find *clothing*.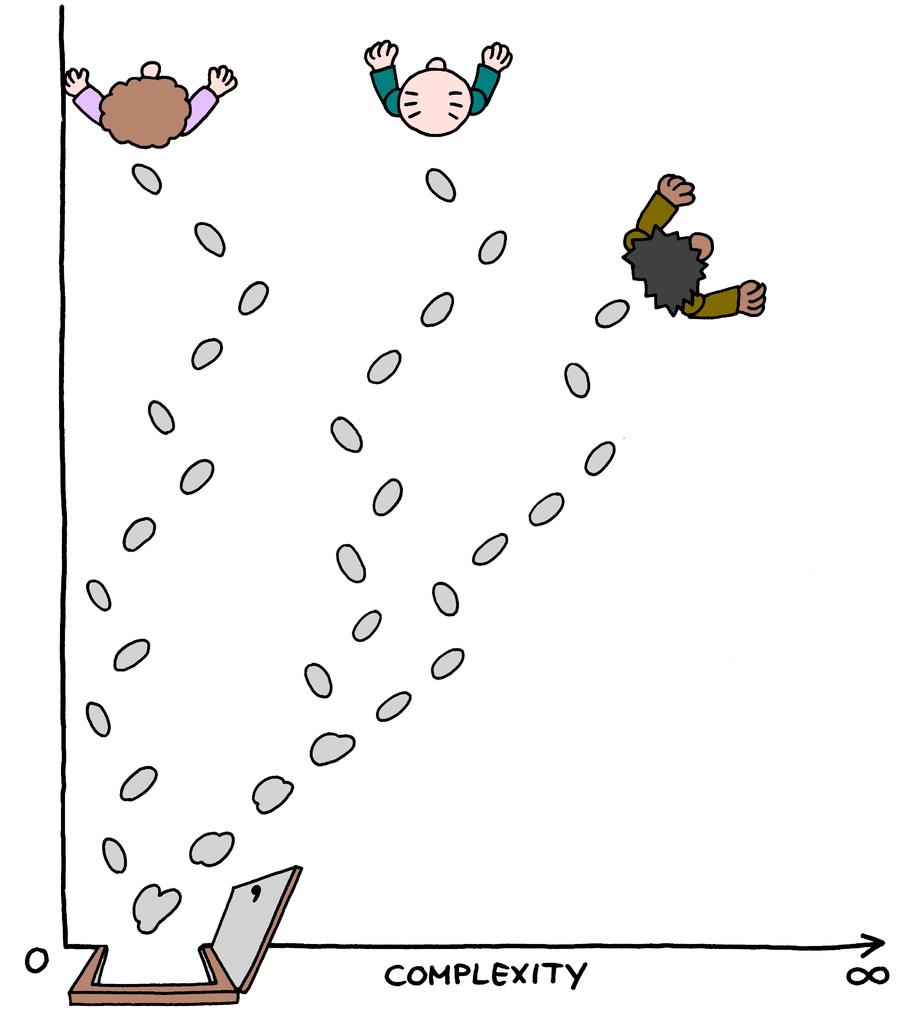
locate(628, 182, 738, 317).
